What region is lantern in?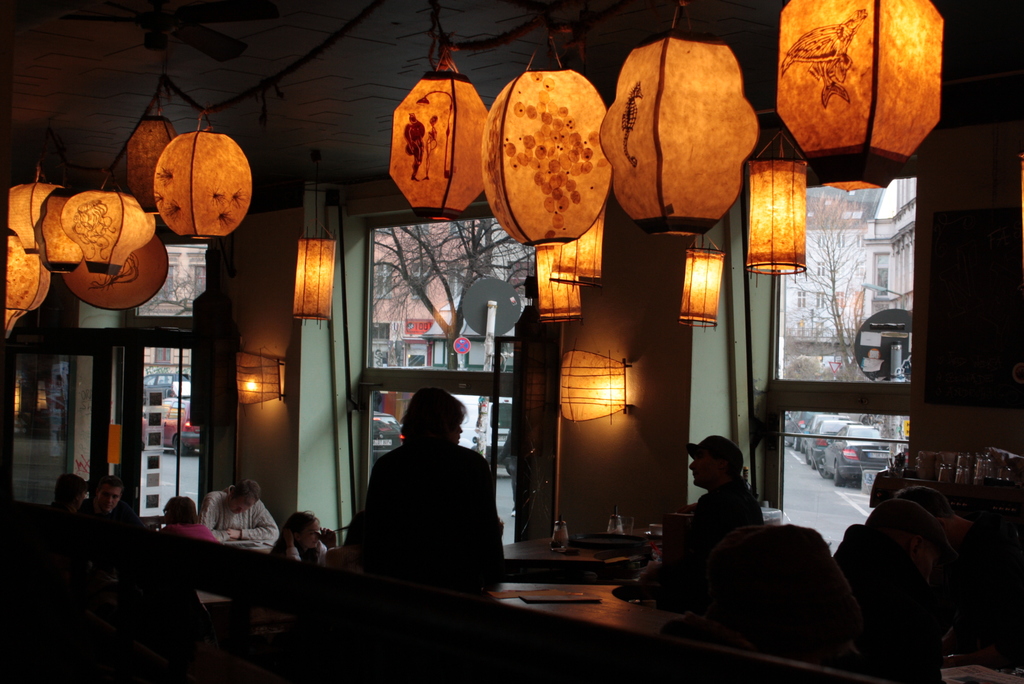
x1=483, y1=36, x2=608, y2=245.
